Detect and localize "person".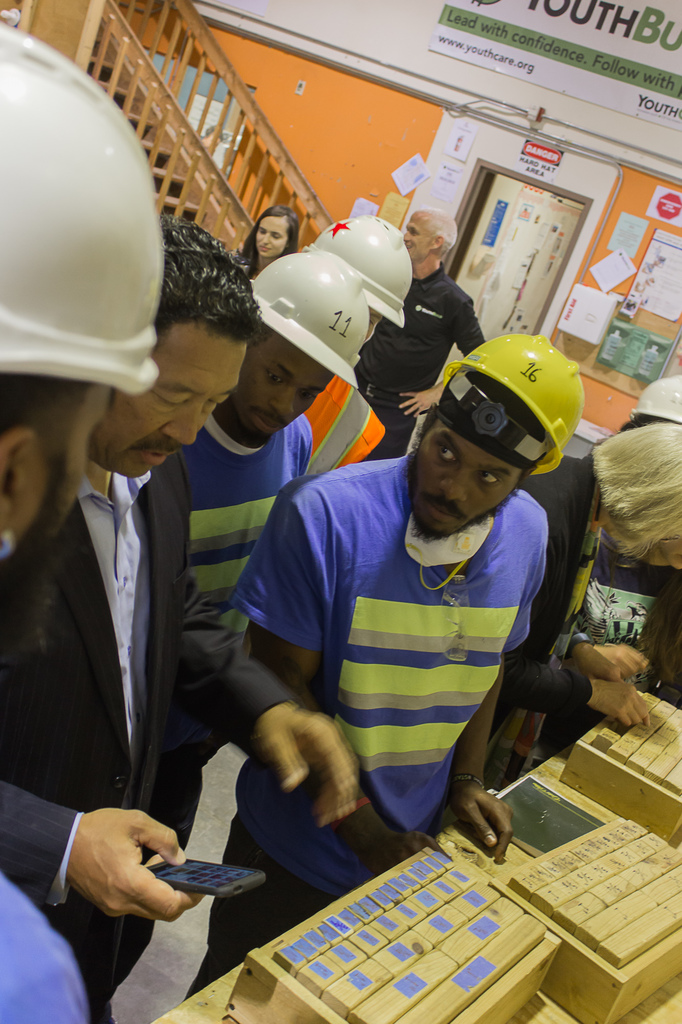
Localized at left=0, top=221, right=372, bottom=1023.
